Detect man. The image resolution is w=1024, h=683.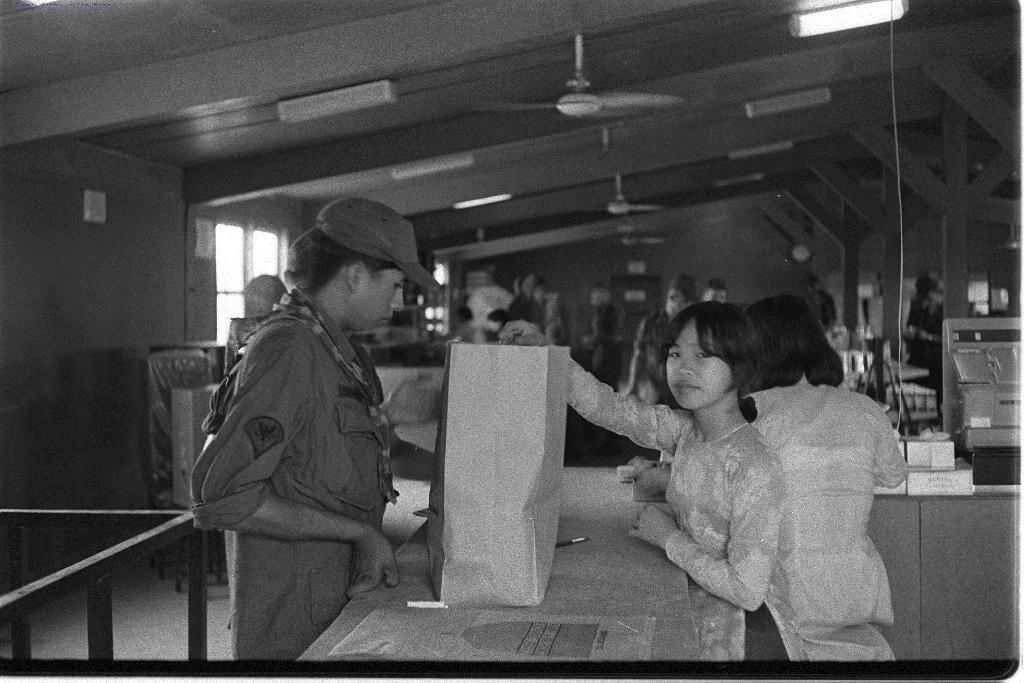
(905,267,947,395).
